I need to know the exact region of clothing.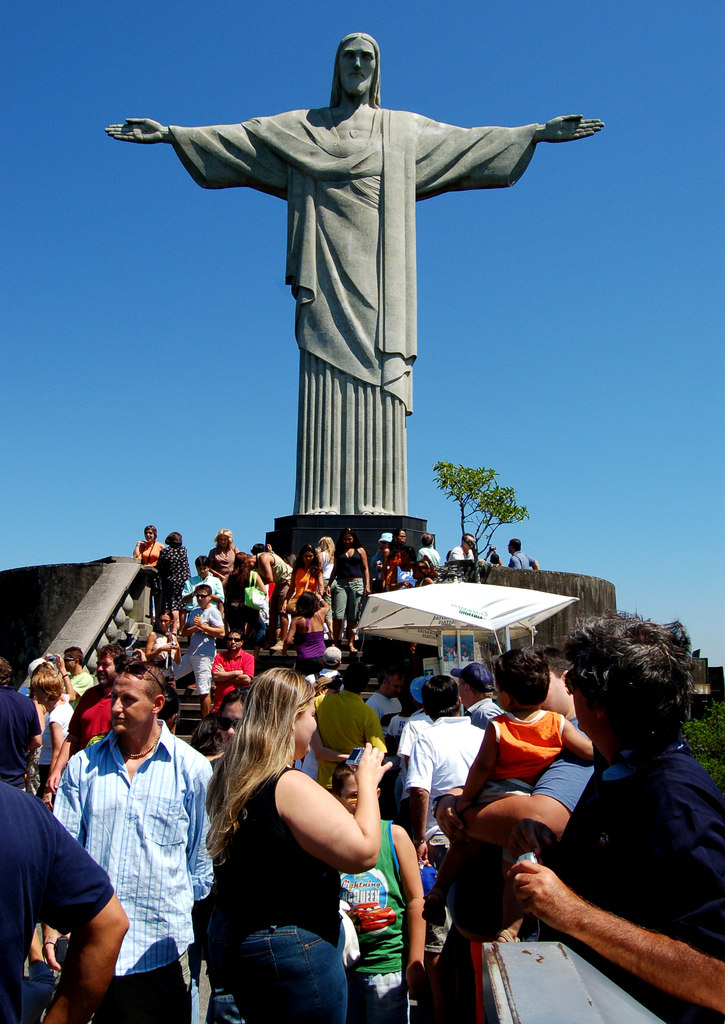
Region: x1=557 y1=737 x2=724 y2=1023.
